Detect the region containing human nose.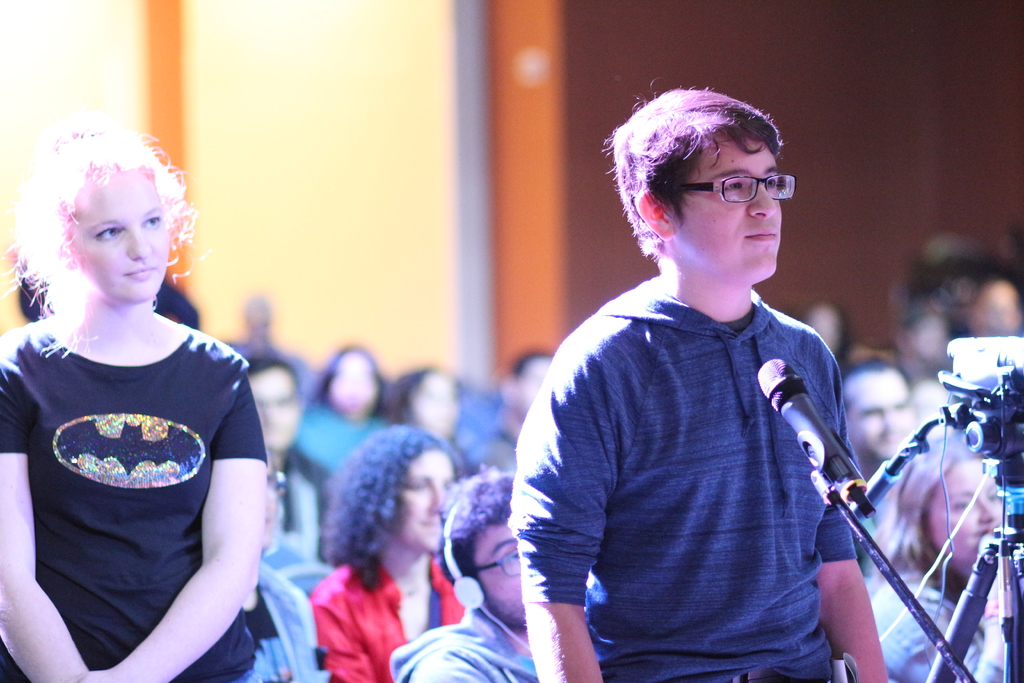
left=750, top=178, right=775, bottom=216.
